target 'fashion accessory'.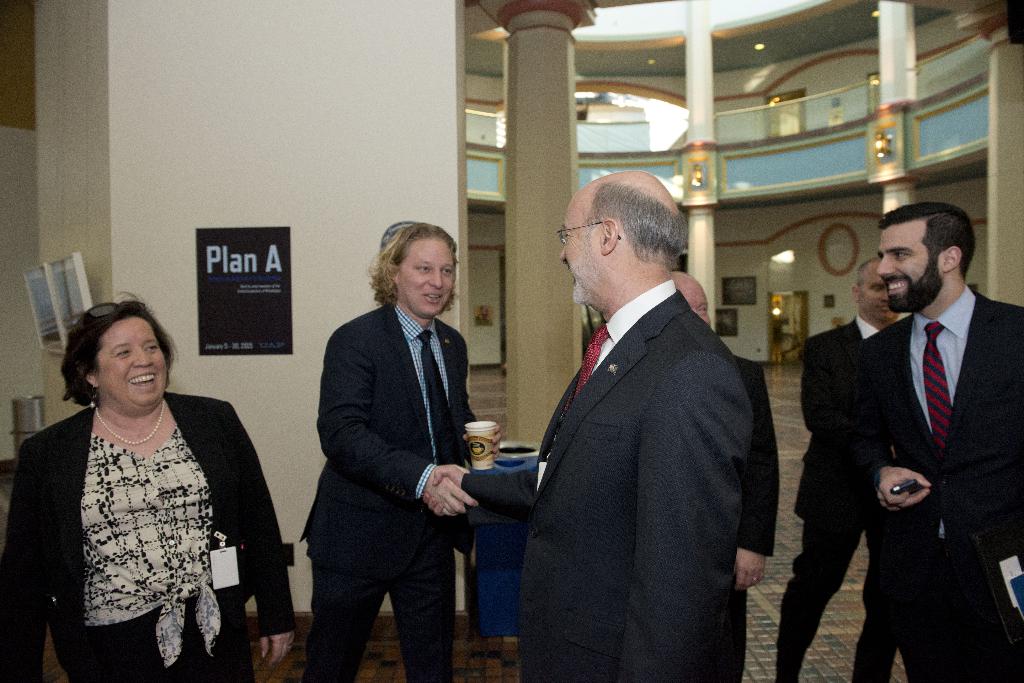
Target region: bbox=[751, 575, 759, 581].
